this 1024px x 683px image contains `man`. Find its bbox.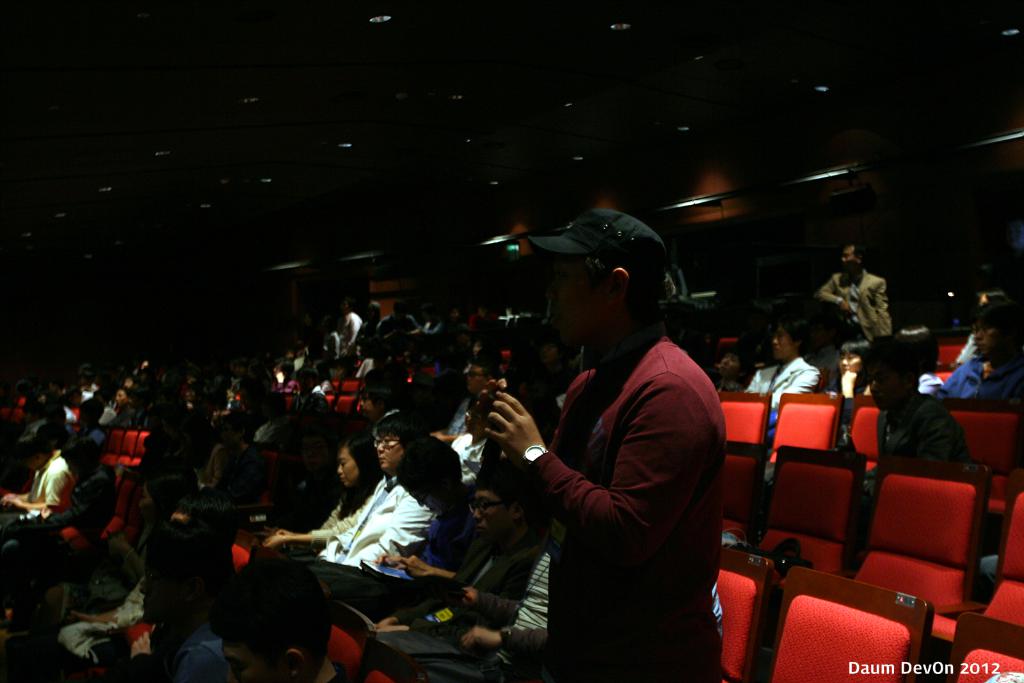
860,348,972,481.
